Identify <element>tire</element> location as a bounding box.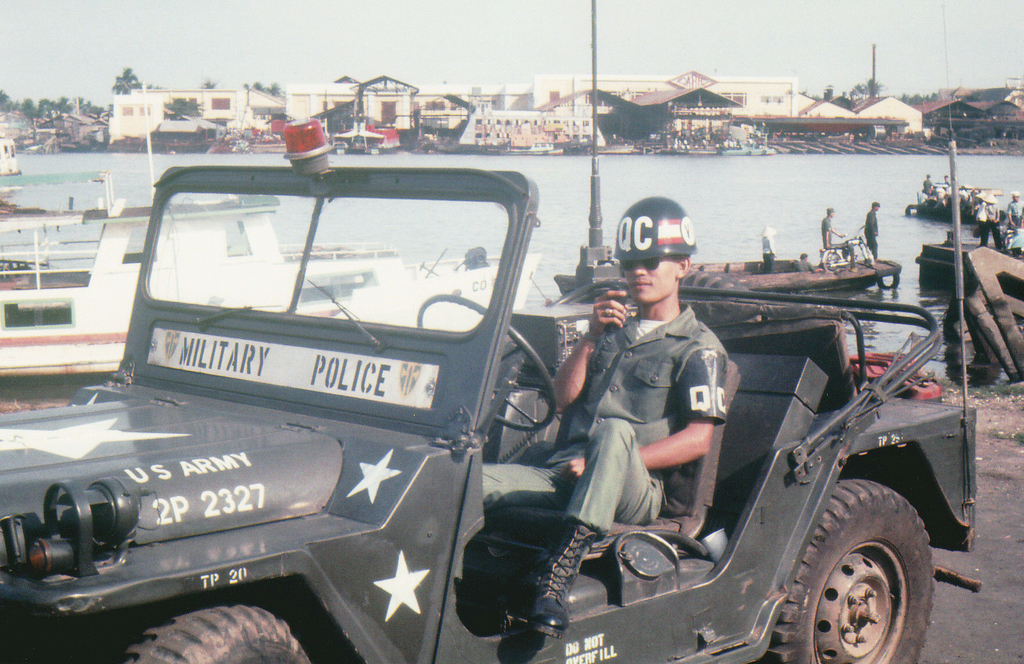
left=124, top=605, right=308, bottom=663.
